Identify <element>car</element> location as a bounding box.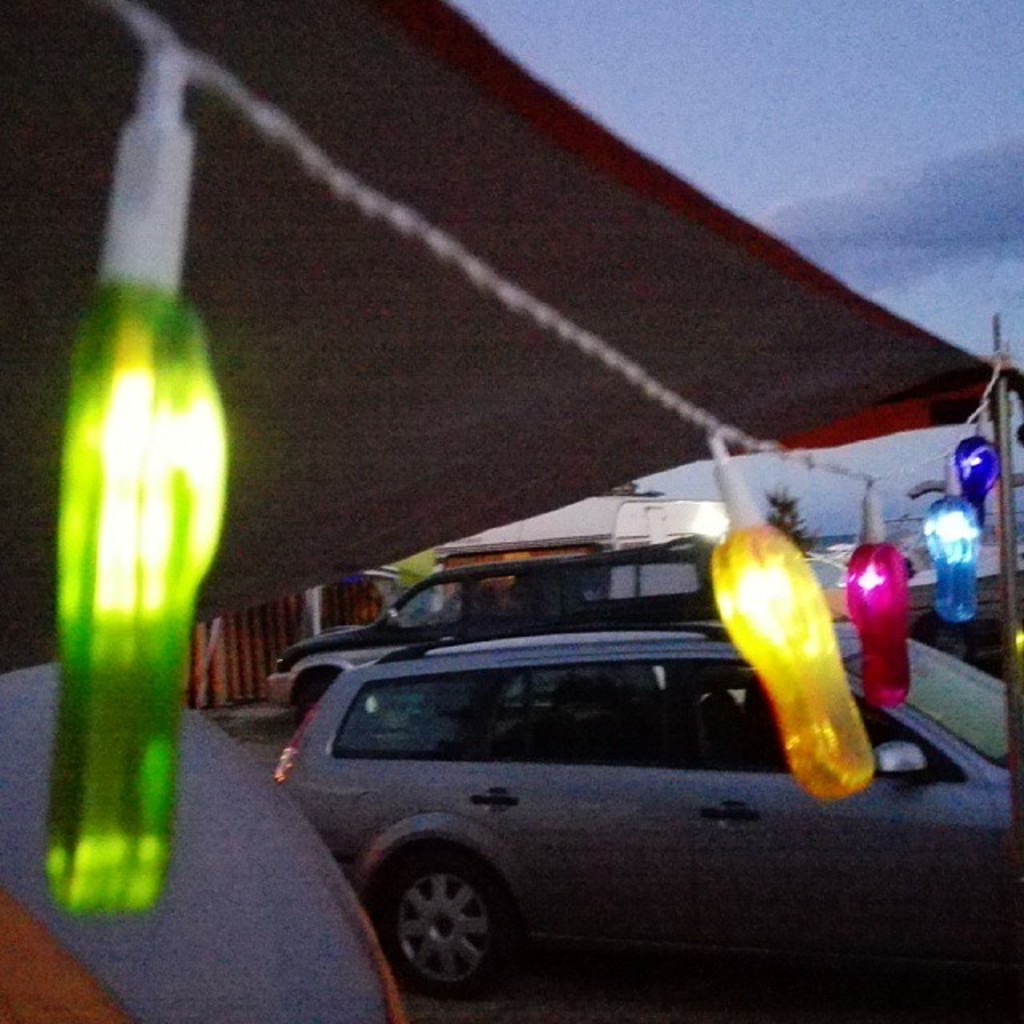
l=253, t=587, r=1018, b=1011.
